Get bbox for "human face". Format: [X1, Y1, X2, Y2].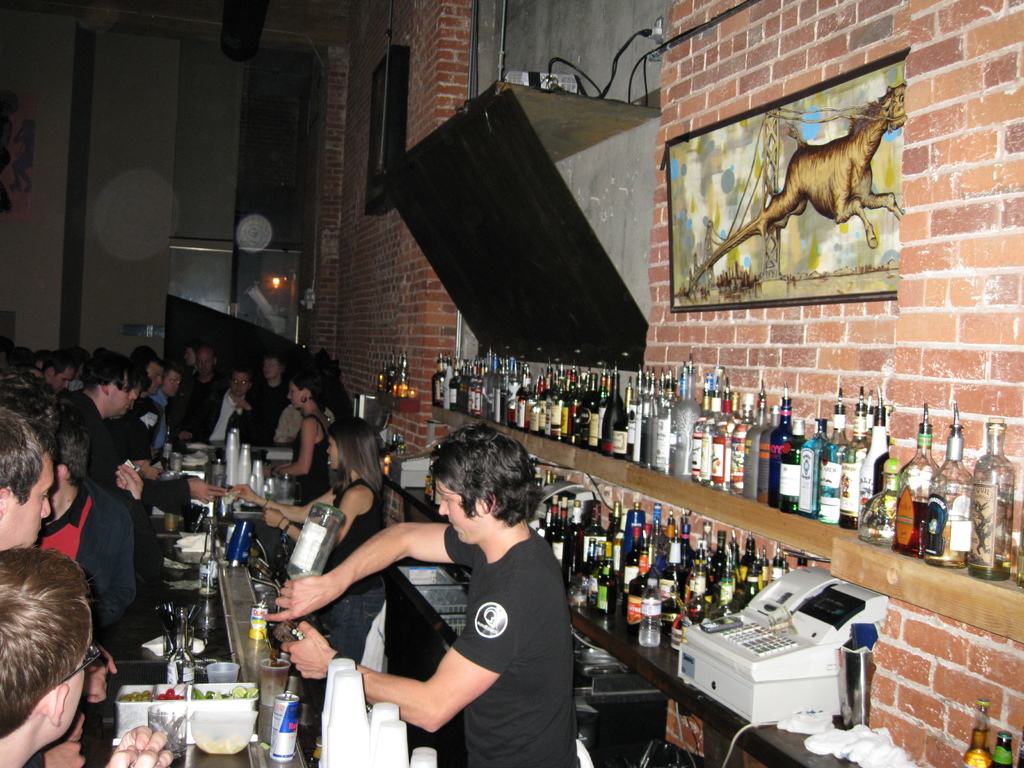
[4, 452, 54, 549].
